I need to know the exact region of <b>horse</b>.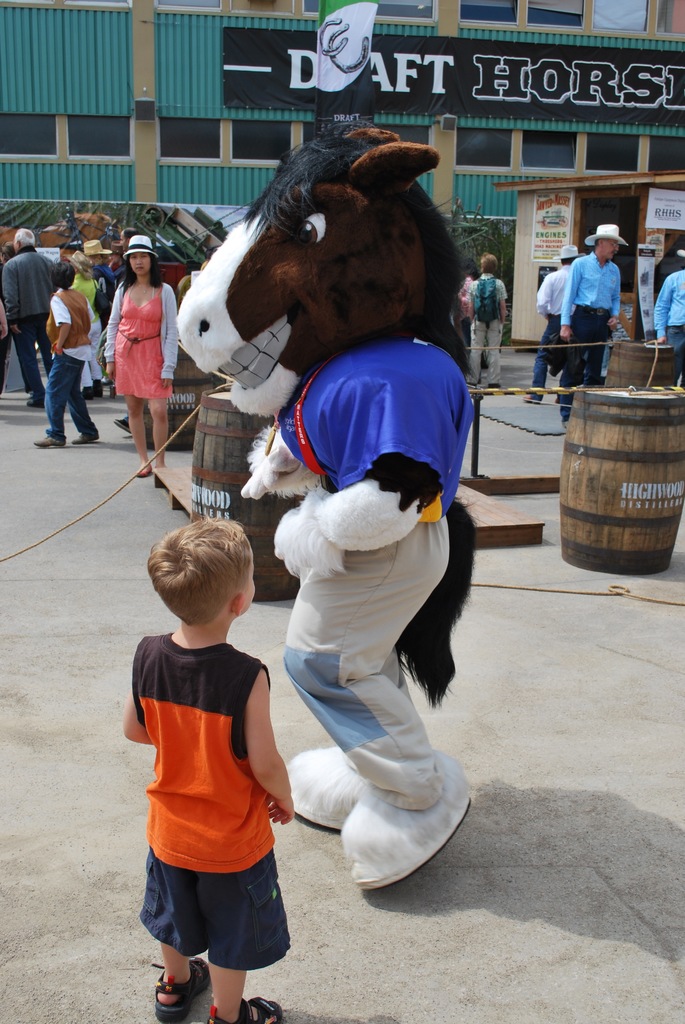
Region: select_region(173, 113, 478, 897).
